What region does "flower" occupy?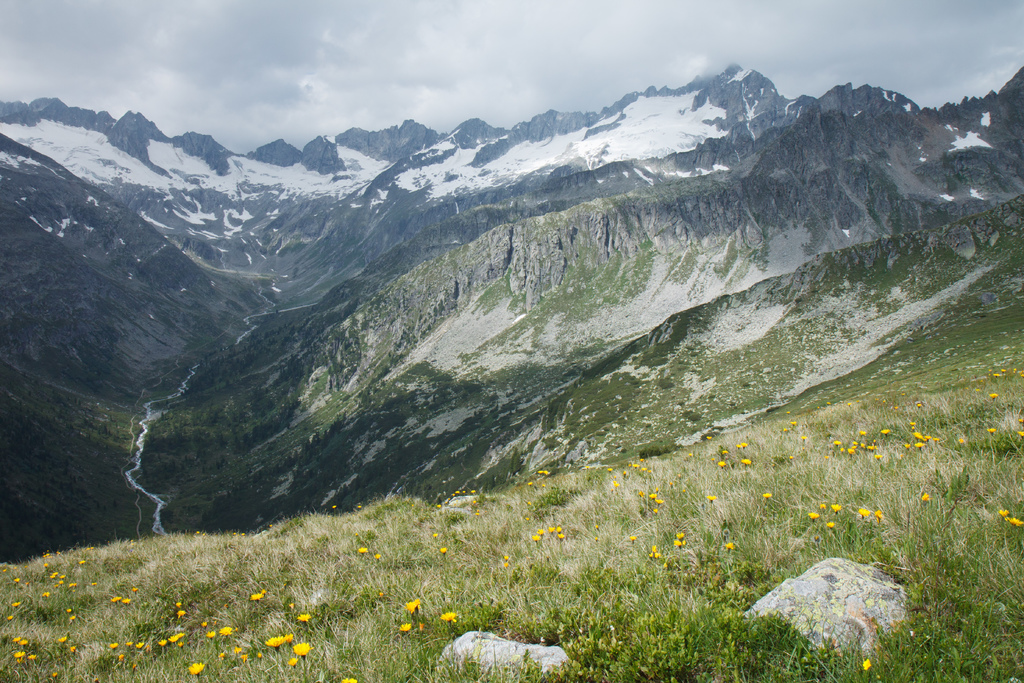
[x1=829, y1=522, x2=830, y2=528].
